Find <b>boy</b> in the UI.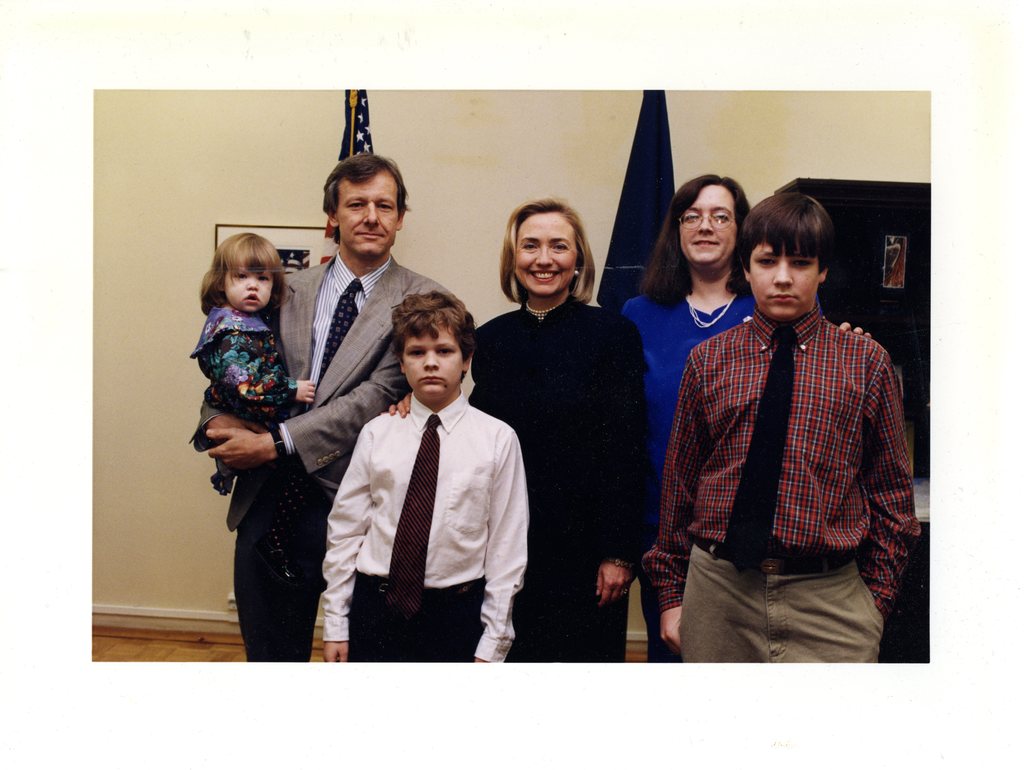
UI element at region(316, 287, 532, 664).
